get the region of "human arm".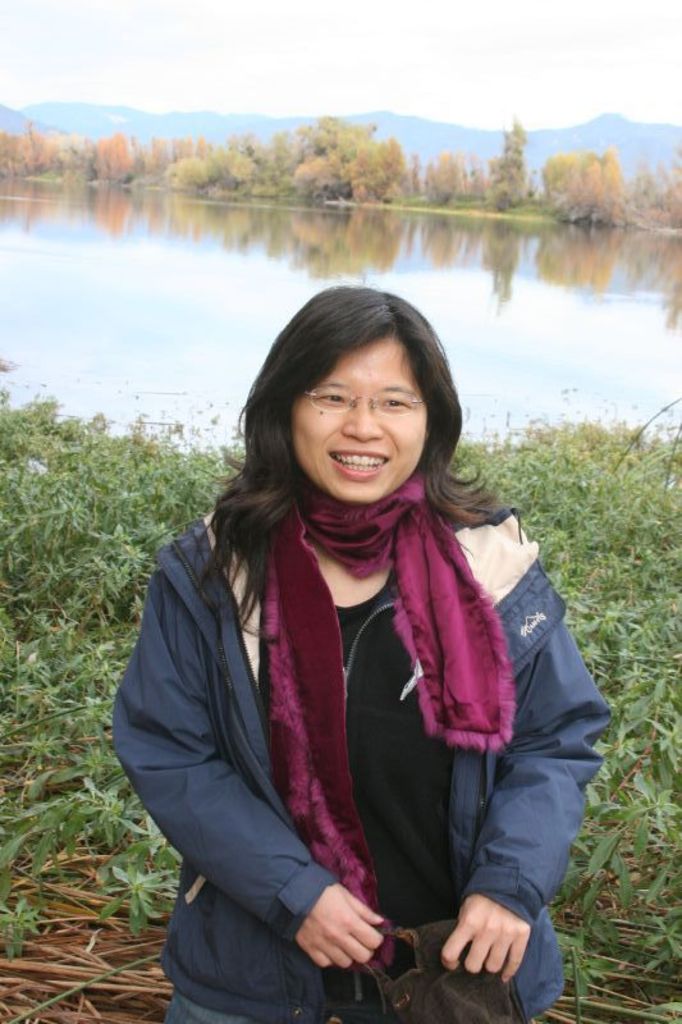
(left=444, top=571, right=613, bottom=988).
